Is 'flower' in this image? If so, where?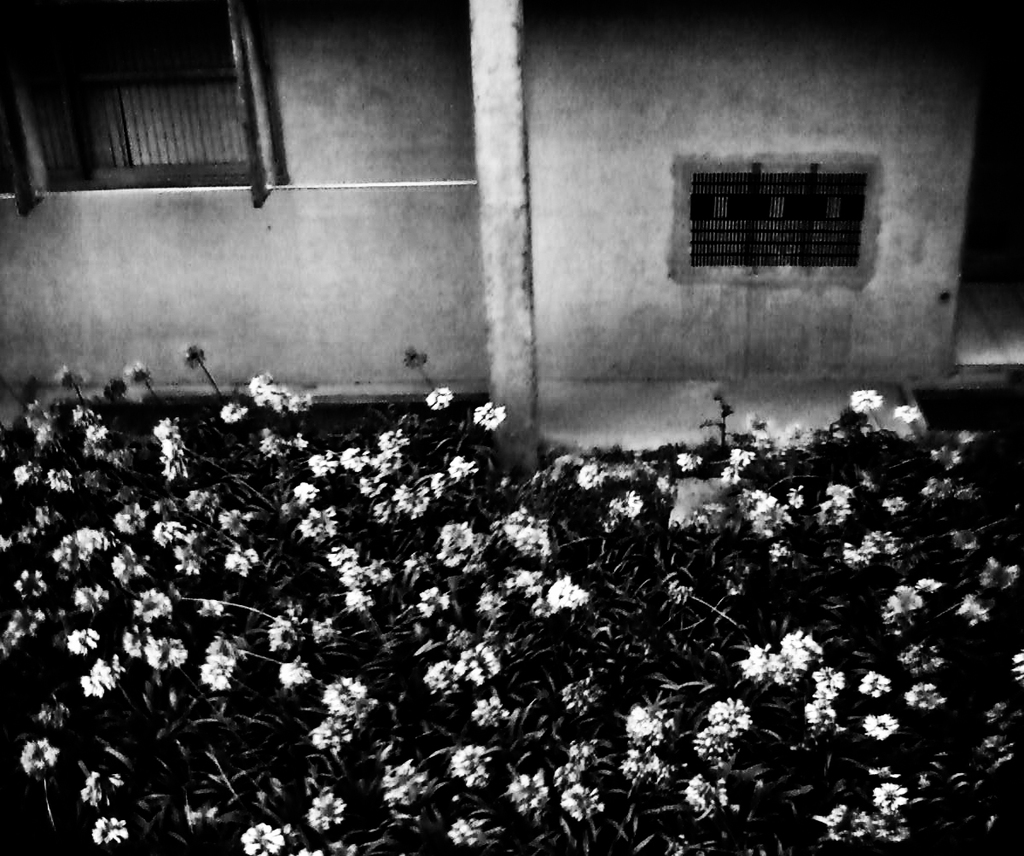
Yes, at detection(846, 389, 890, 417).
